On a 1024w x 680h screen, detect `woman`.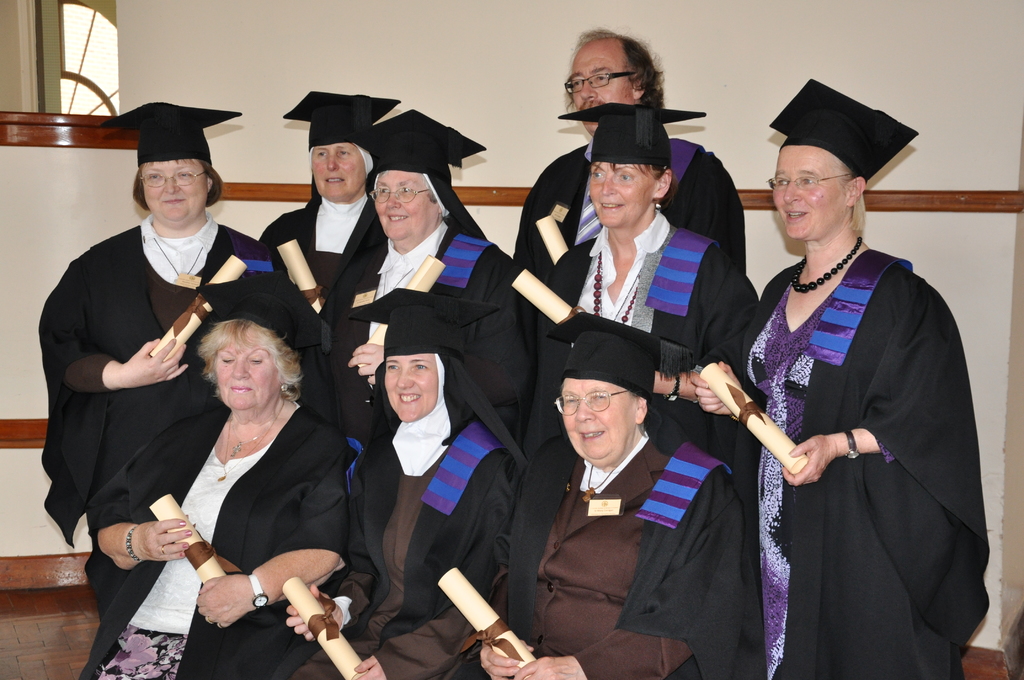
box=[724, 106, 968, 679].
